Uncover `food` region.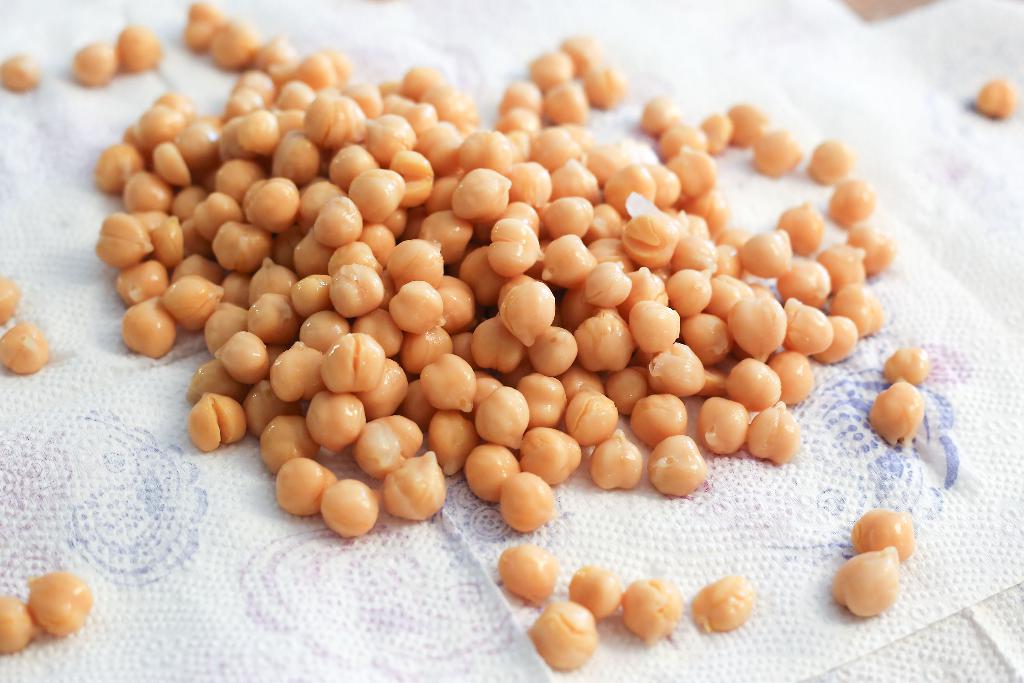
Uncovered: bbox(0, 321, 50, 378).
